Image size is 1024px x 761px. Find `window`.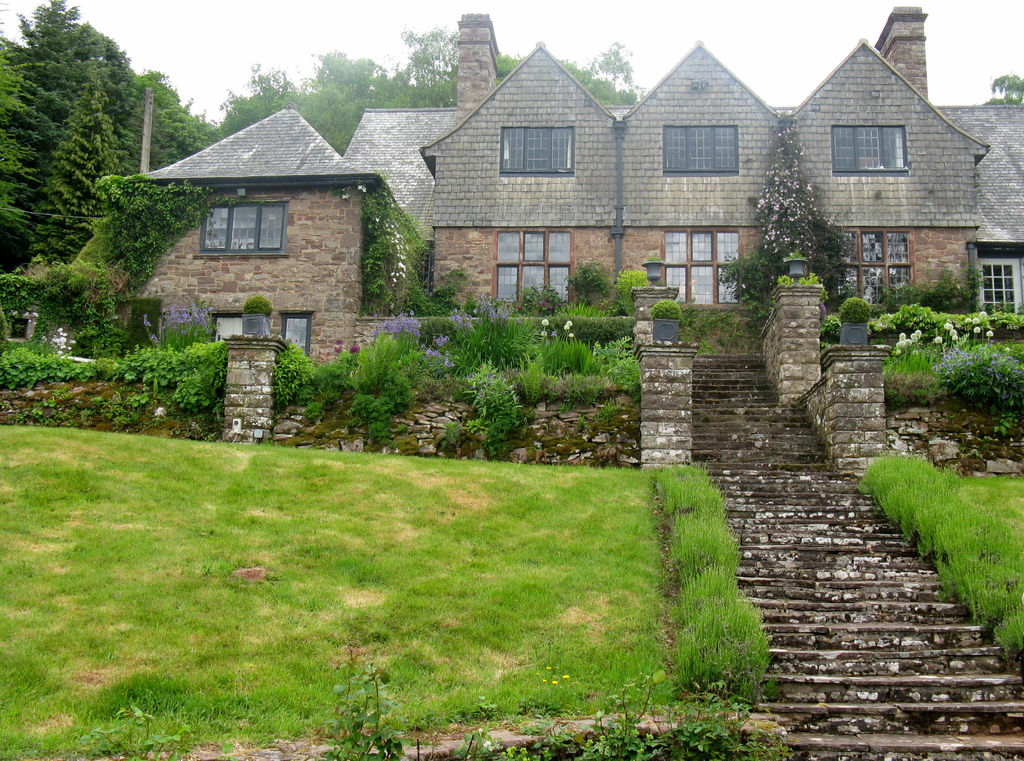
box(835, 228, 916, 308).
